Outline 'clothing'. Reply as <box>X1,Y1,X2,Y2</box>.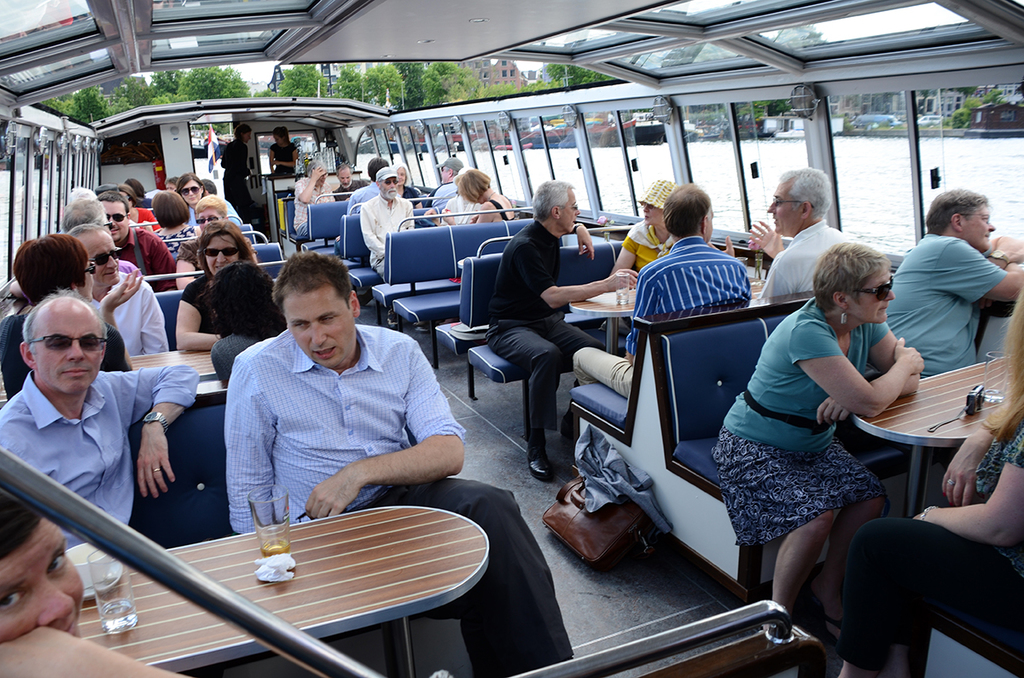
<box>267,142,298,179</box>.
